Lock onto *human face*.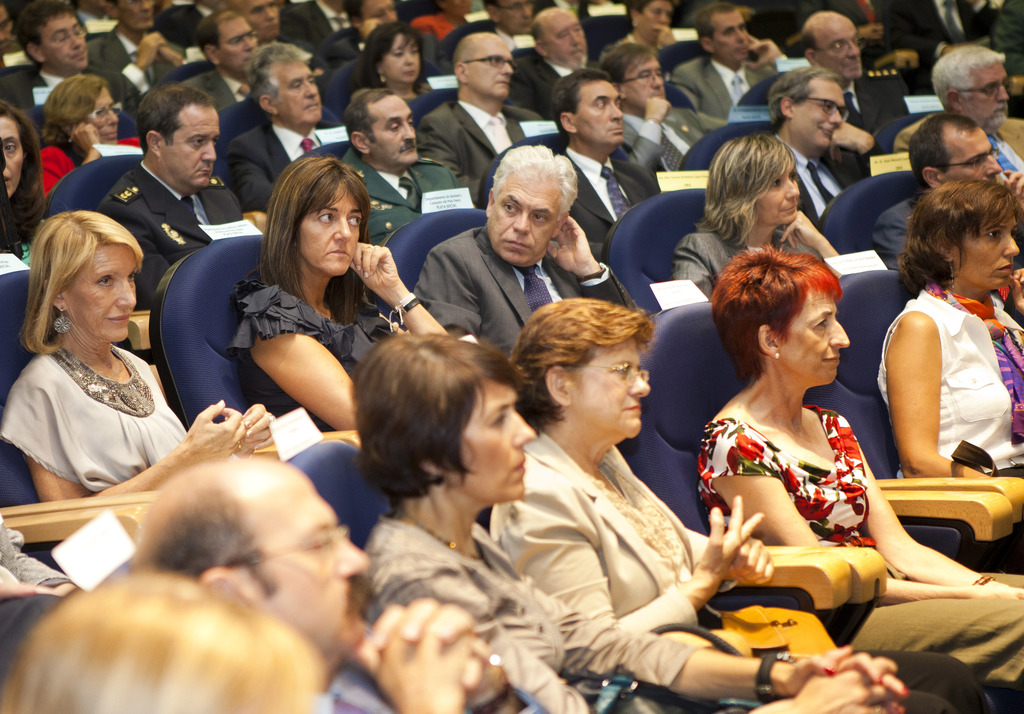
Locked: bbox=(60, 244, 141, 341).
